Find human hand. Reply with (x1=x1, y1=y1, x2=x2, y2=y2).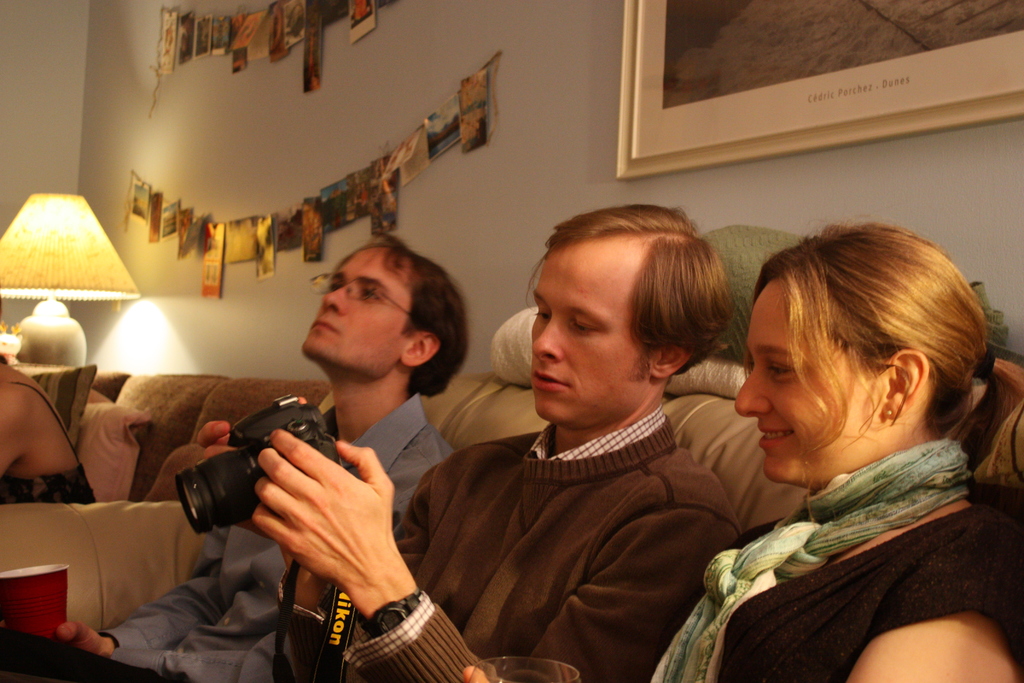
(x1=281, y1=545, x2=330, y2=585).
